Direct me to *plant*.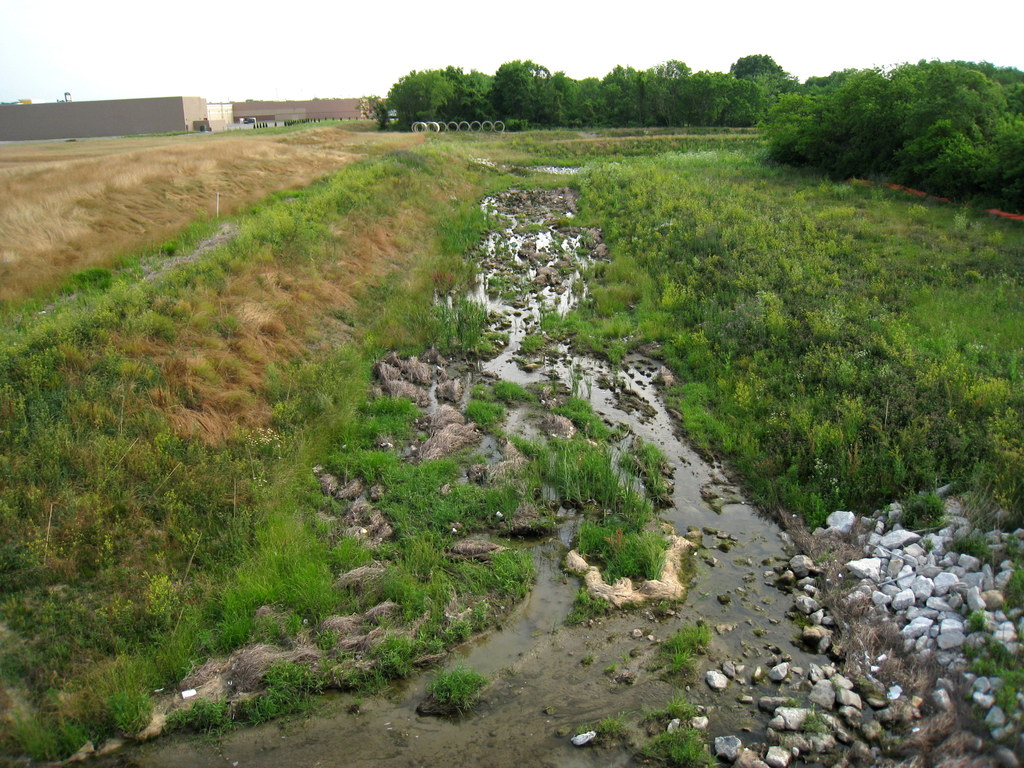
Direction: box=[515, 435, 547, 461].
